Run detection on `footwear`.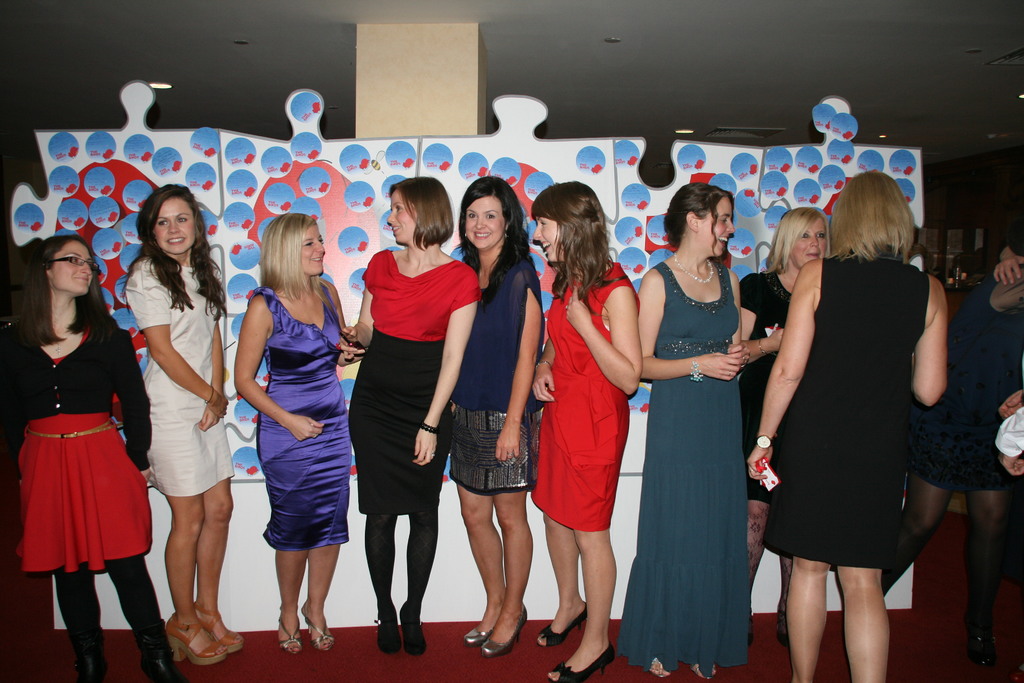
Result: (left=538, top=602, right=586, bottom=650).
